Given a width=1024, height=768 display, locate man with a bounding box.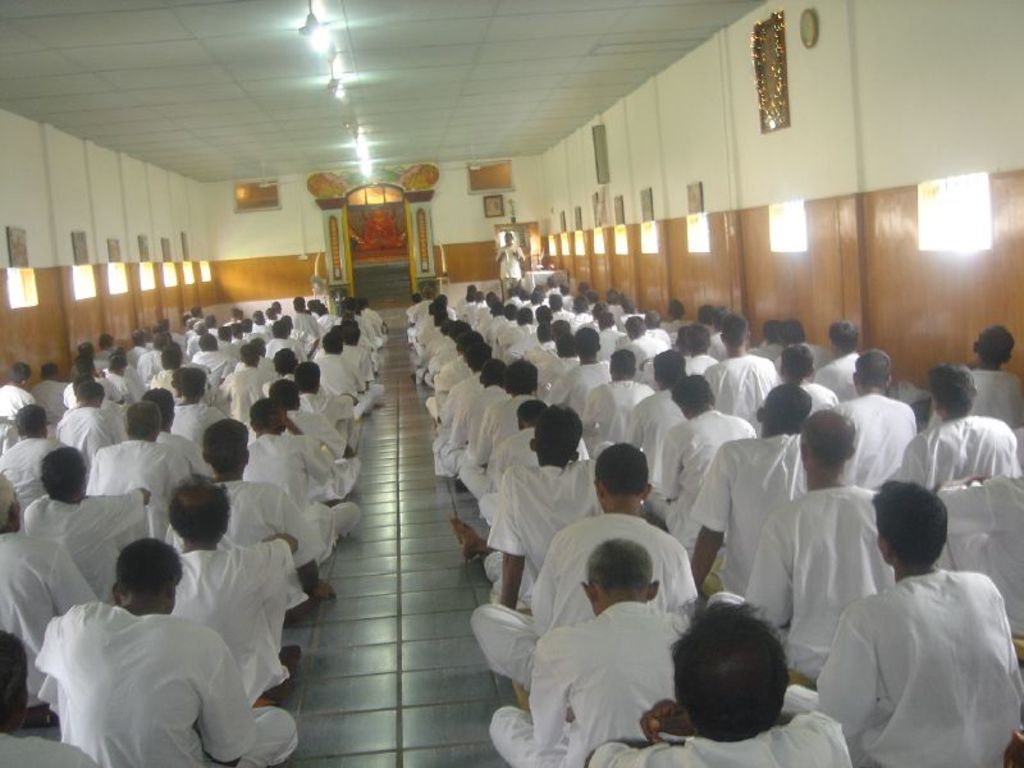
Located: (x1=799, y1=472, x2=1009, y2=760).
